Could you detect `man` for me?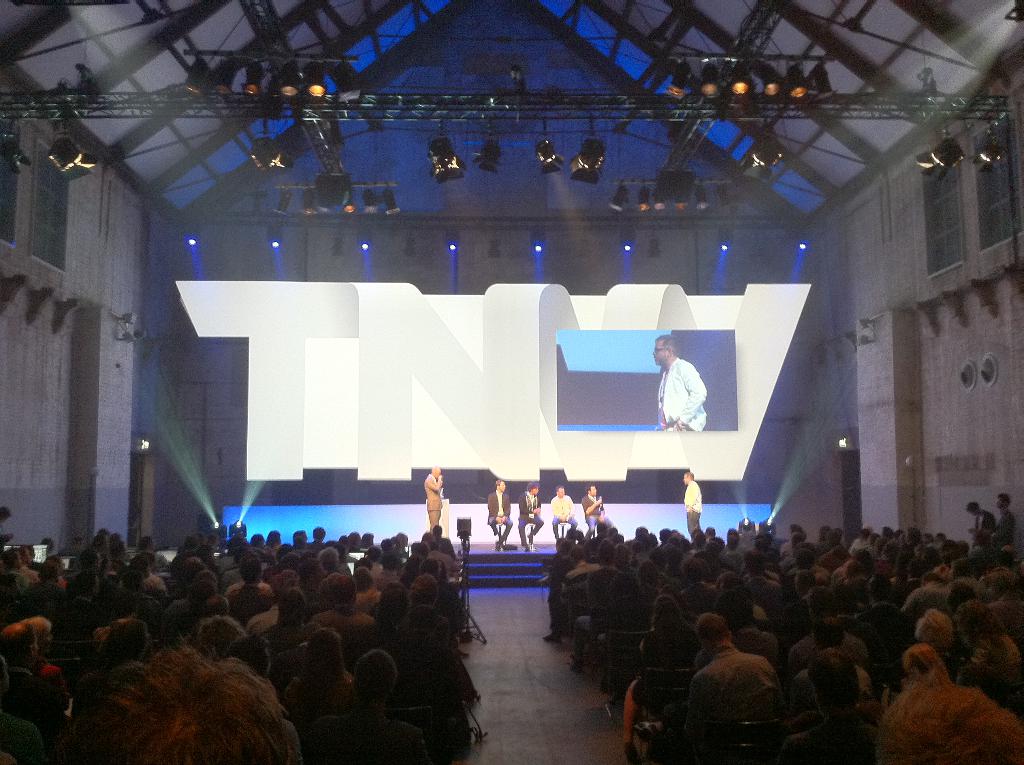
Detection result: [left=656, top=330, right=707, bottom=431].
